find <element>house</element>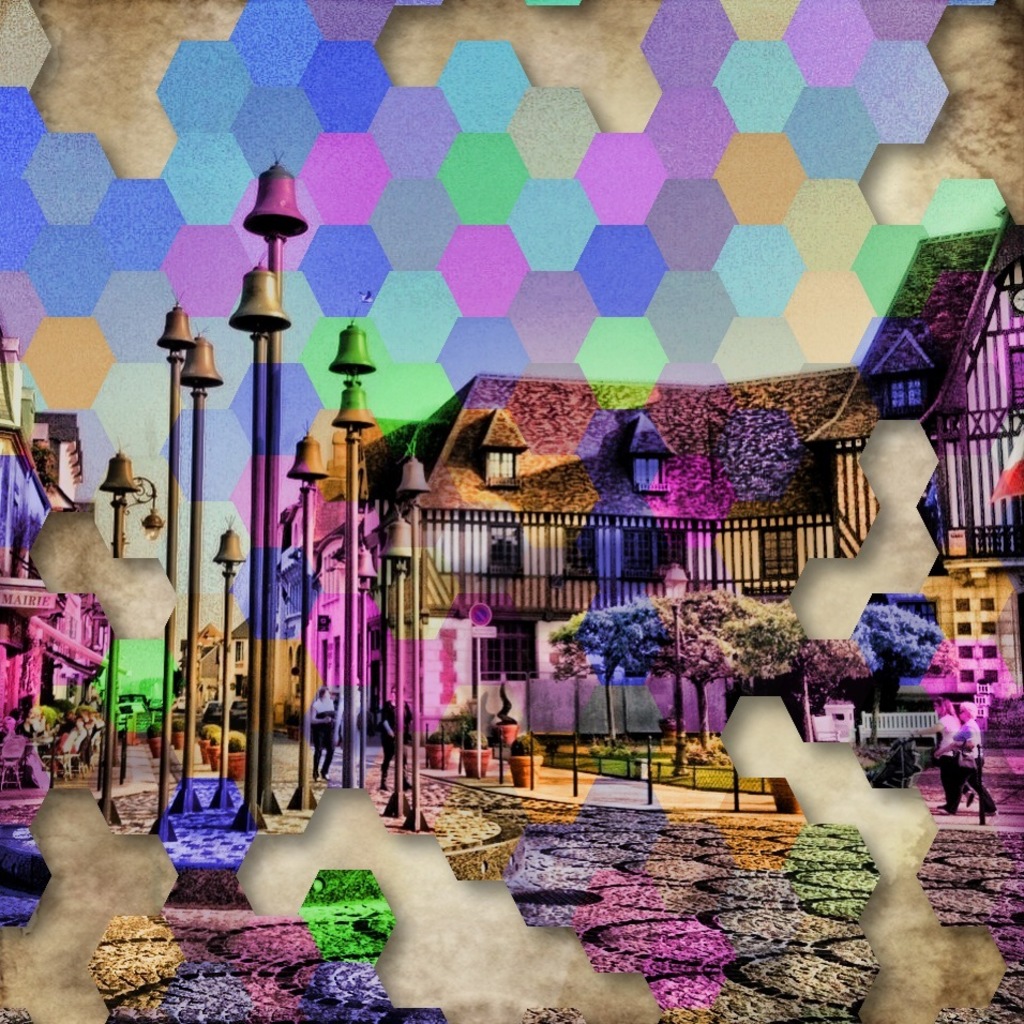
region(817, 235, 1023, 736)
